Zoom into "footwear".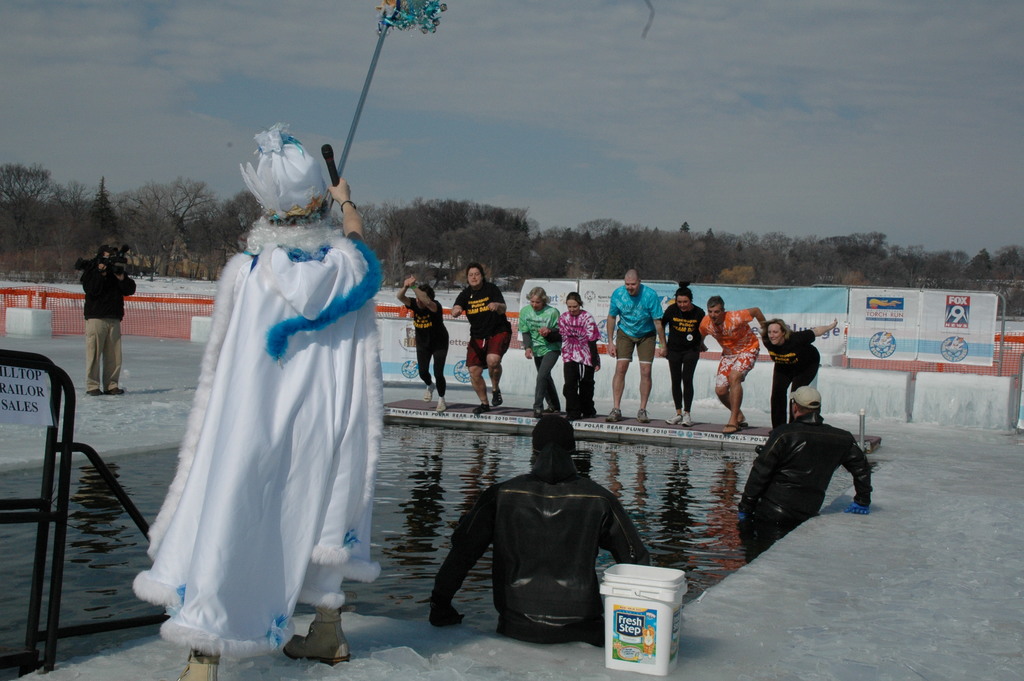
Zoom target: detection(174, 650, 214, 680).
